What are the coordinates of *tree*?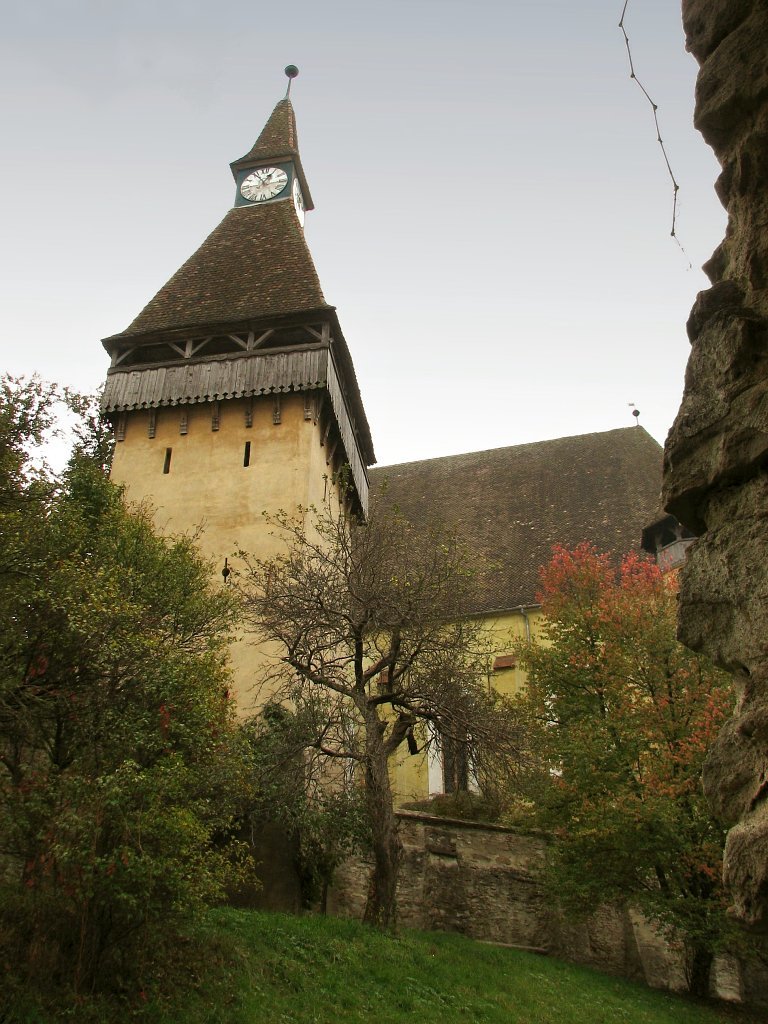
pyautogui.locateOnScreen(24, 427, 258, 789).
